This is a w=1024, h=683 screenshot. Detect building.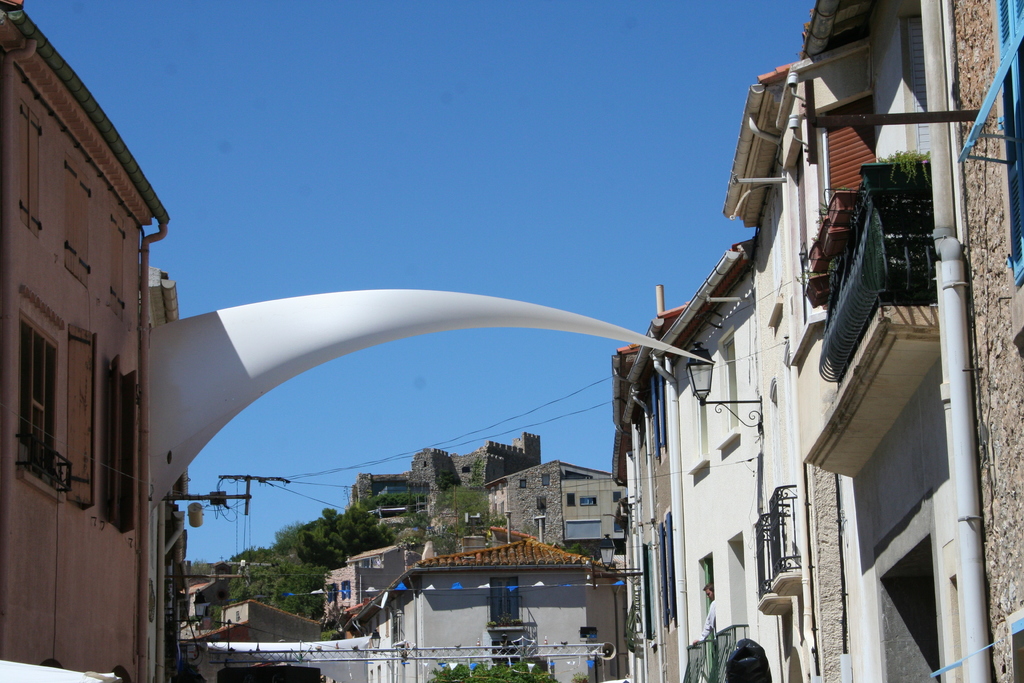
select_region(186, 573, 239, 619).
